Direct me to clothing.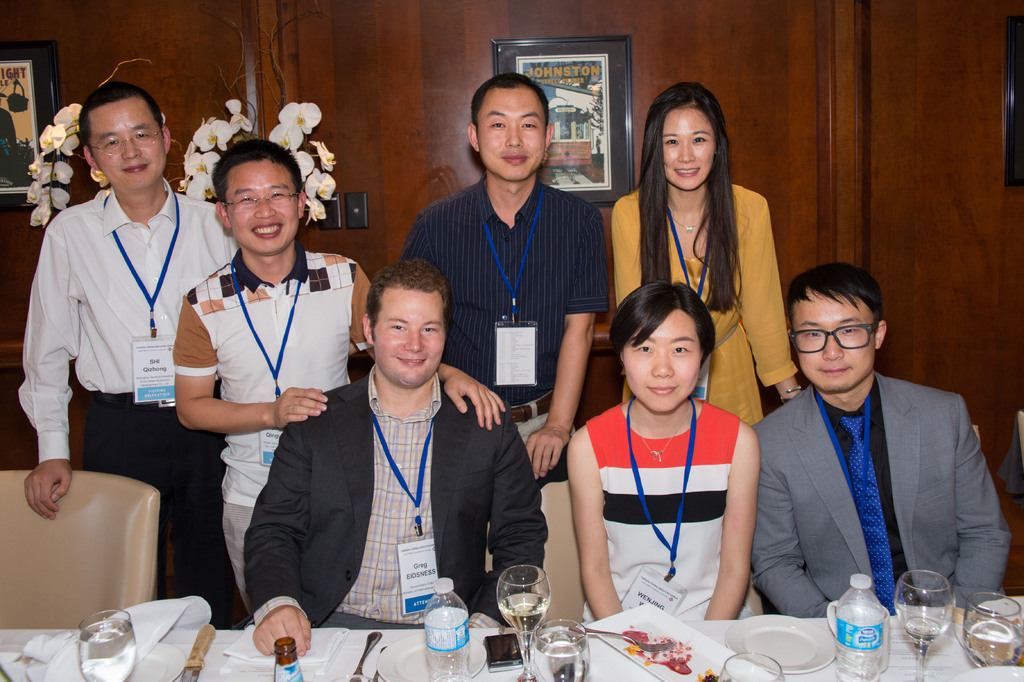
Direction: [242, 368, 548, 631].
